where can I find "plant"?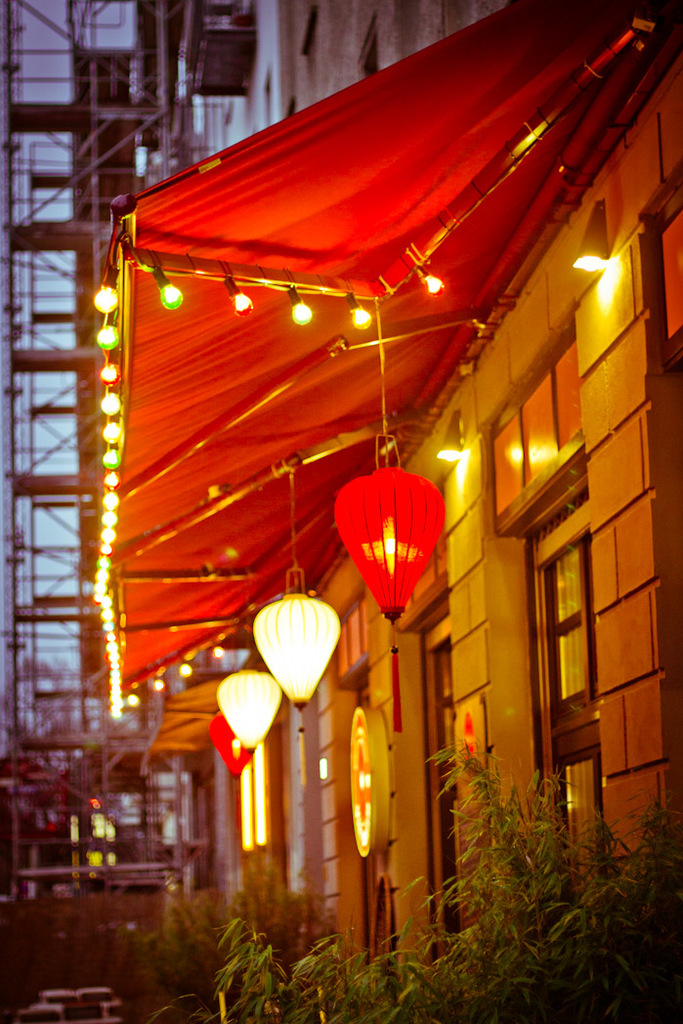
You can find it at x1=405, y1=679, x2=645, y2=987.
